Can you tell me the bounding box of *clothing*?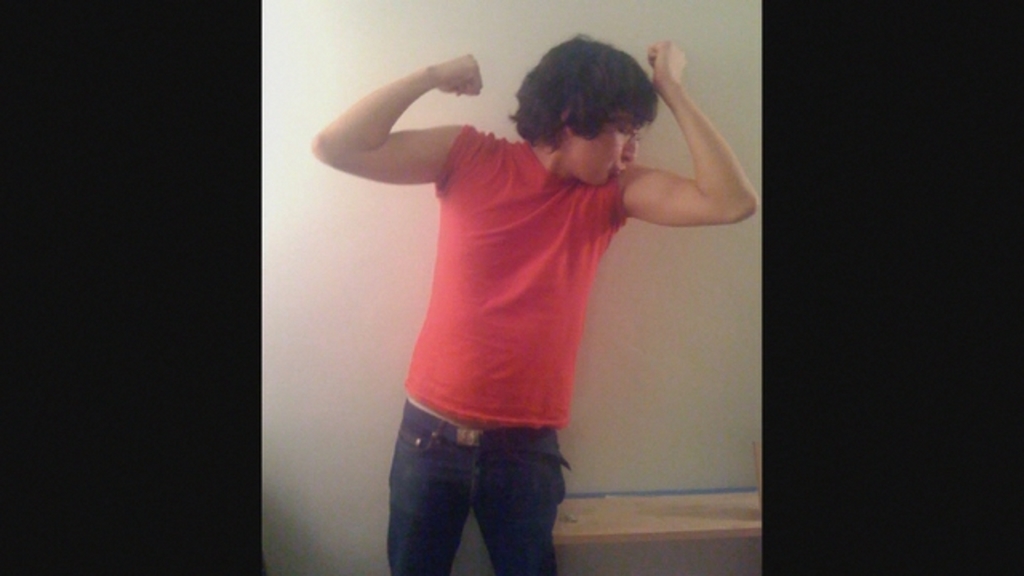
333 48 613 514.
